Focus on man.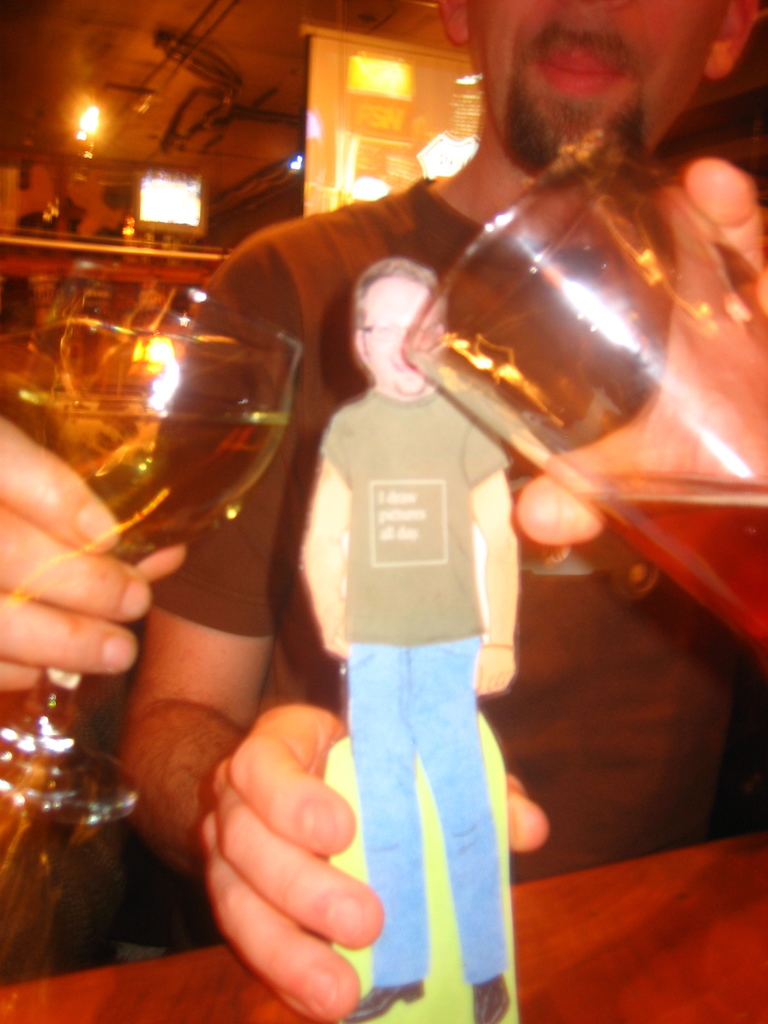
Focused at bbox(118, 0, 767, 1023).
